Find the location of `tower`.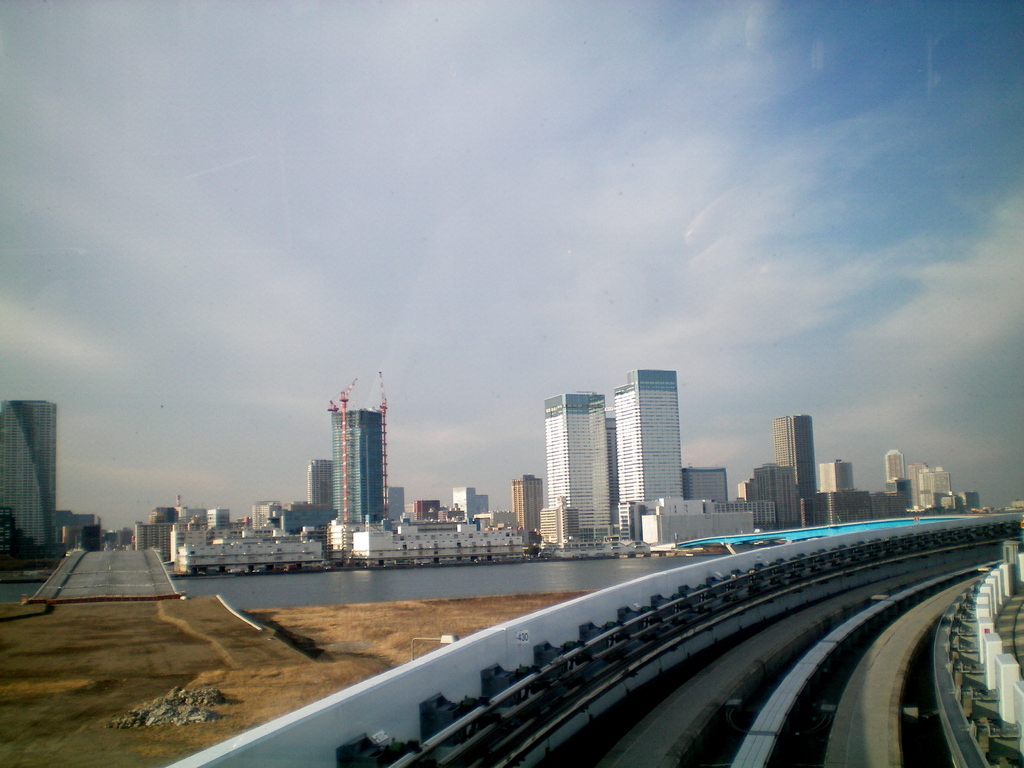
Location: Rect(307, 460, 334, 513).
